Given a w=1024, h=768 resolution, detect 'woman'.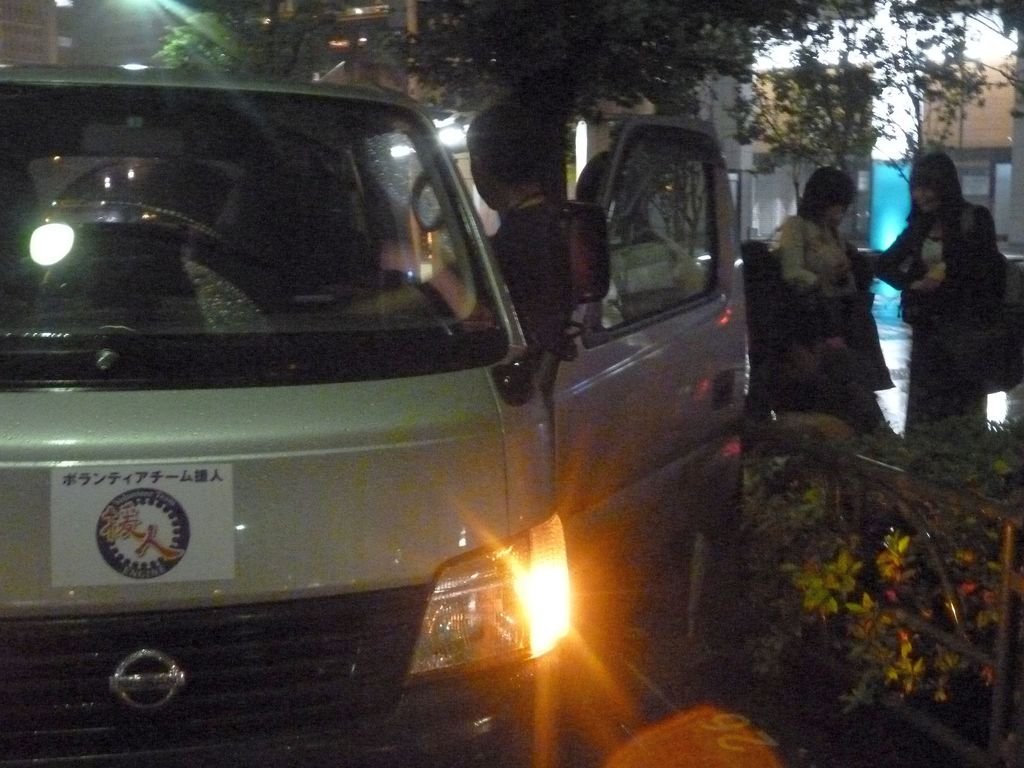
{"x1": 778, "y1": 163, "x2": 908, "y2": 444}.
